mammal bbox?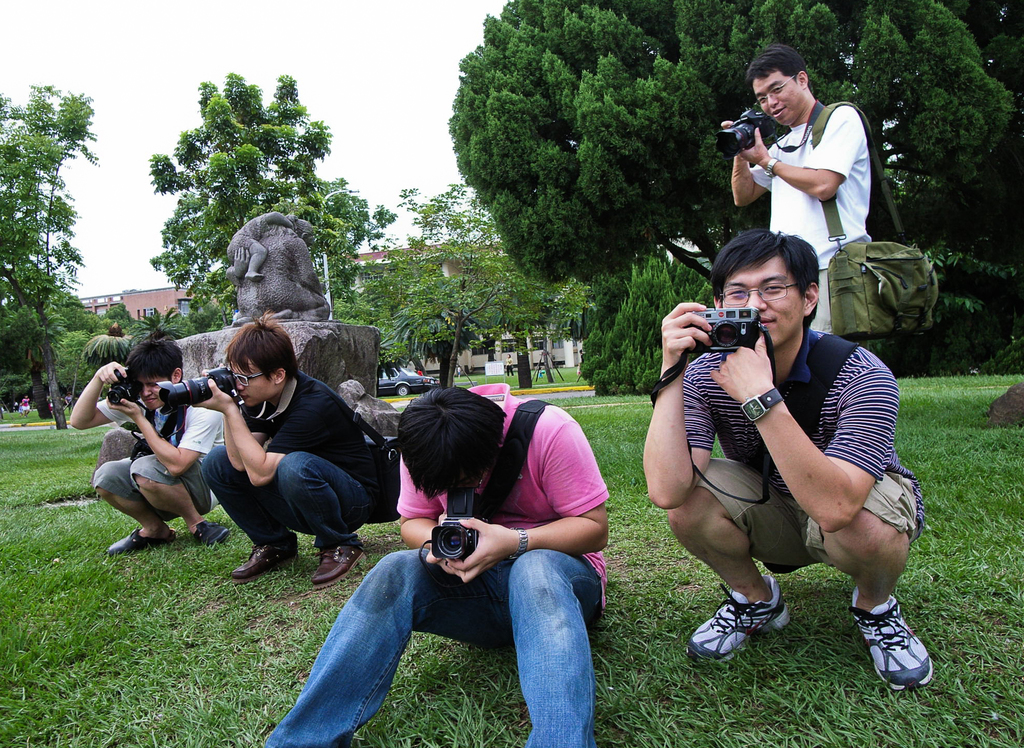
l=21, t=394, r=34, b=417
